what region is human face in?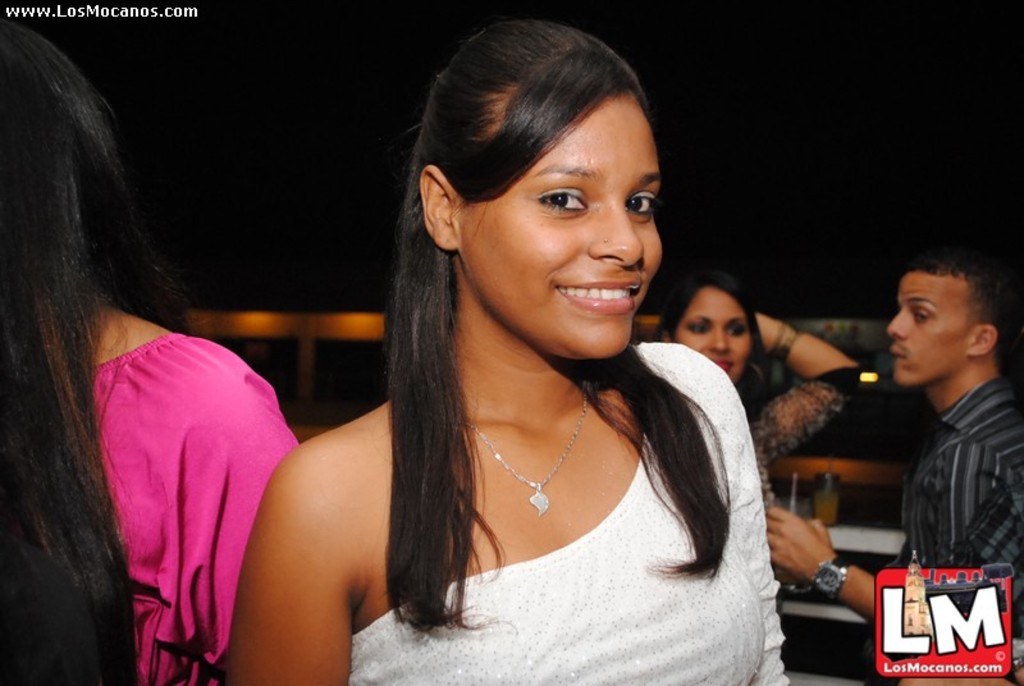
<box>676,292,750,381</box>.
